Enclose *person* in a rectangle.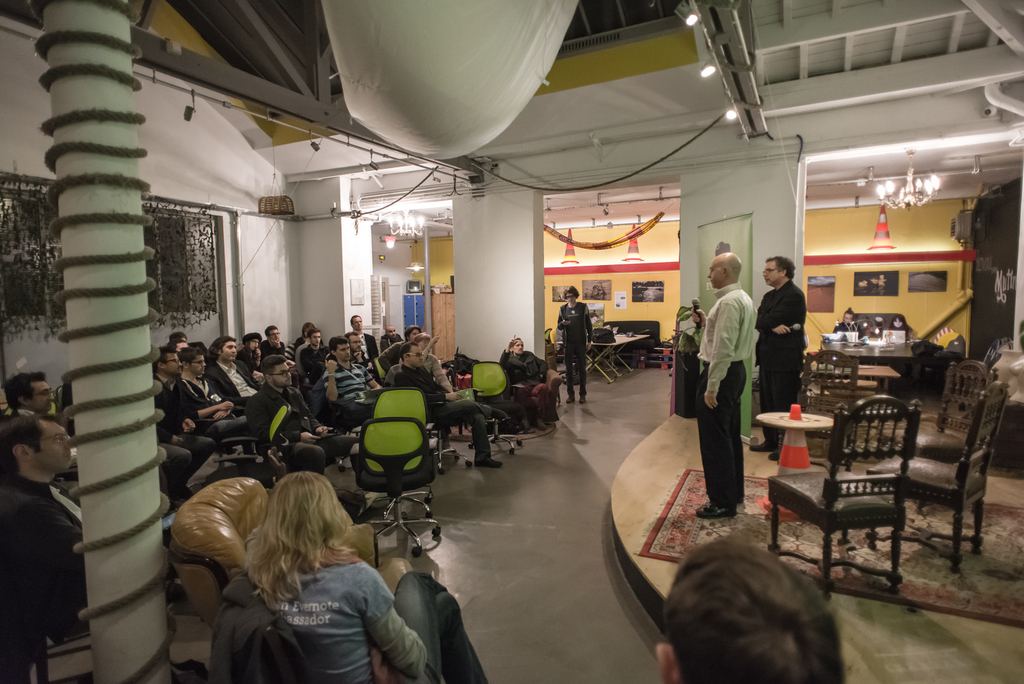
x1=0, y1=419, x2=84, y2=641.
